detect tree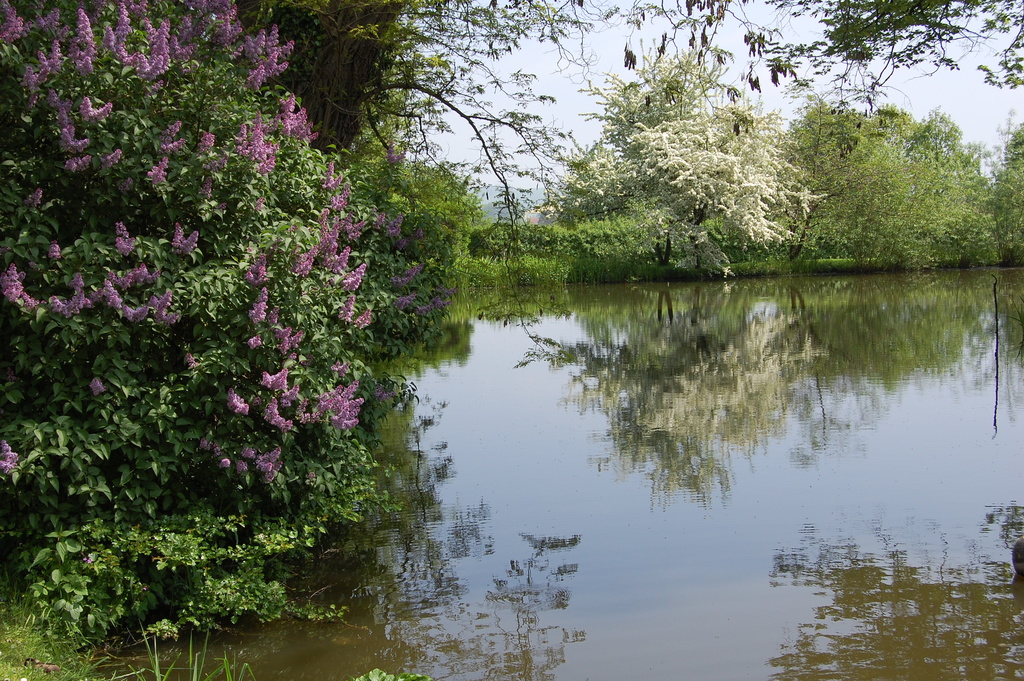
l=567, t=42, r=783, b=274
